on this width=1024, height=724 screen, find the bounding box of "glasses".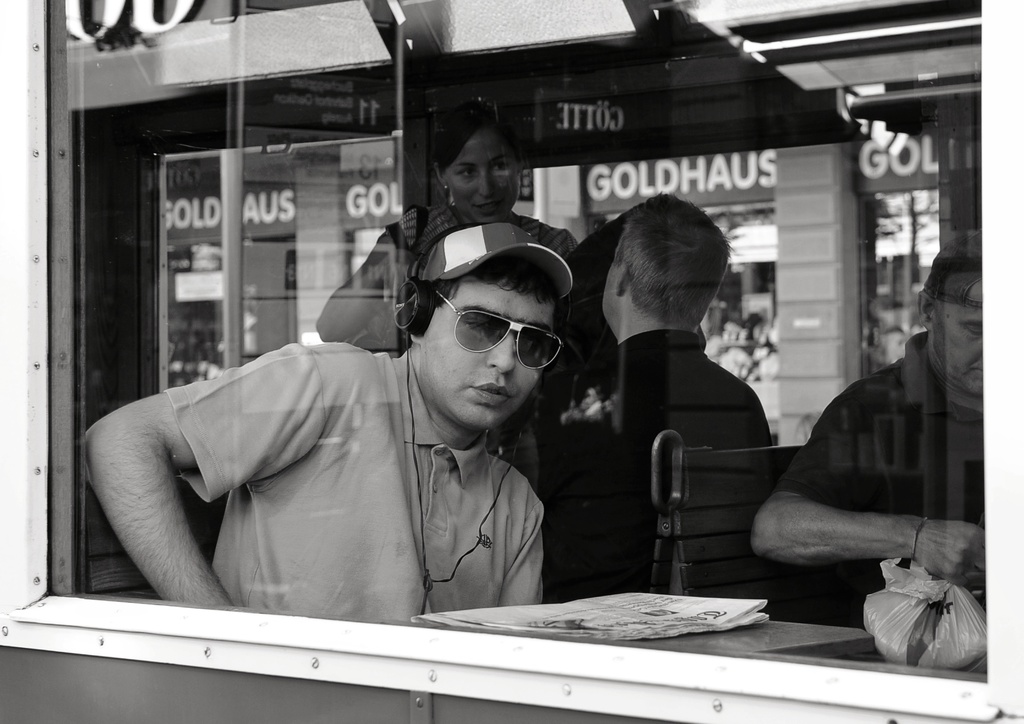
Bounding box: rect(423, 297, 559, 353).
